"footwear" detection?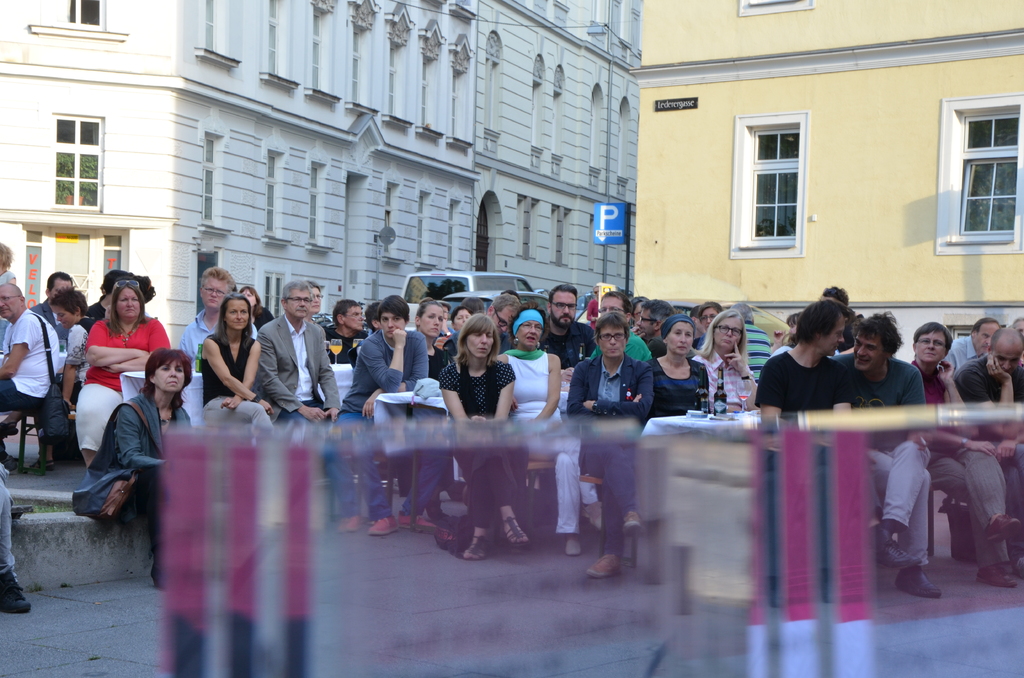
pyautogui.locateOnScreen(1, 420, 18, 437)
